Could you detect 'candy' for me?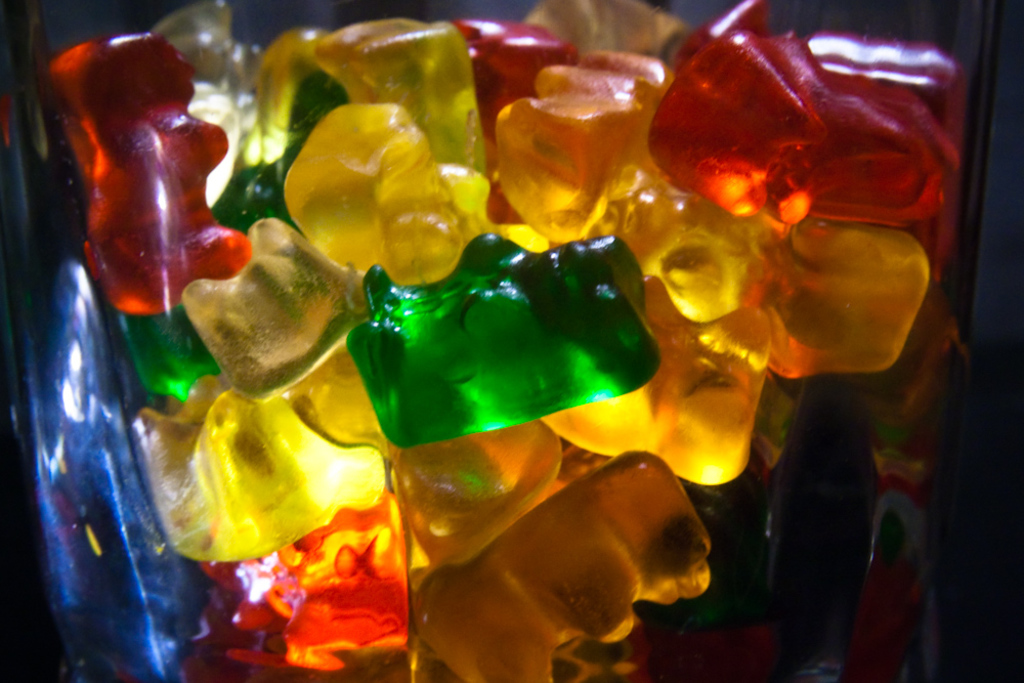
Detection result: bbox(0, 0, 962, 677).
